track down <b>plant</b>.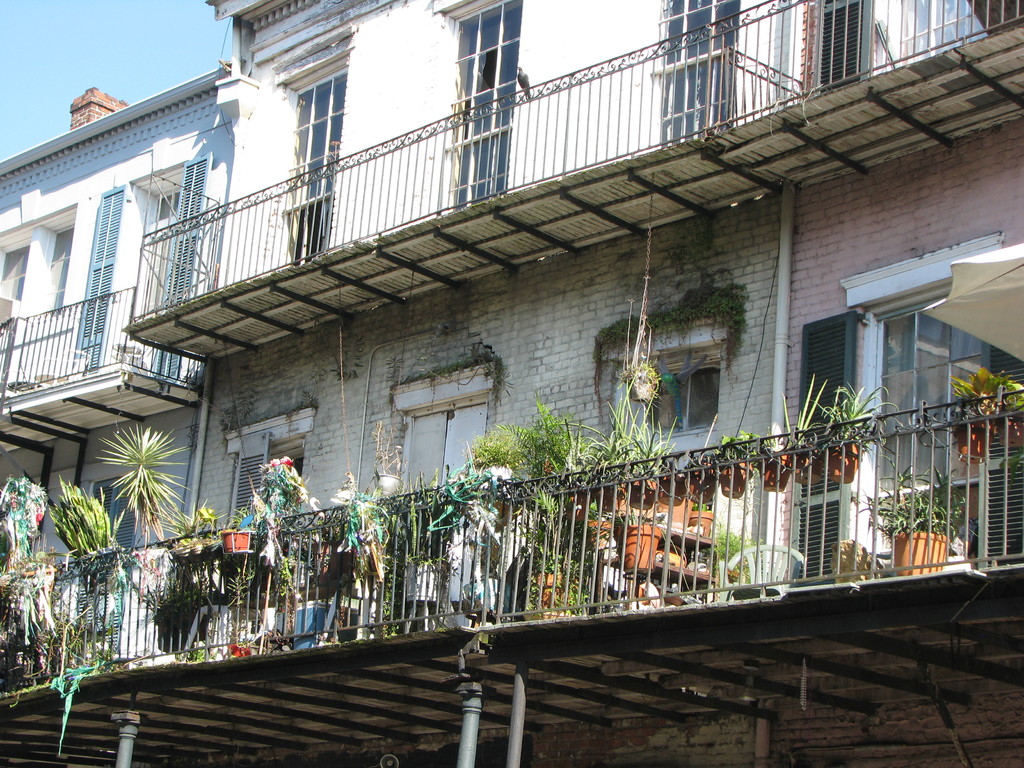
Tracked to box(717, 422, 763, 512).
